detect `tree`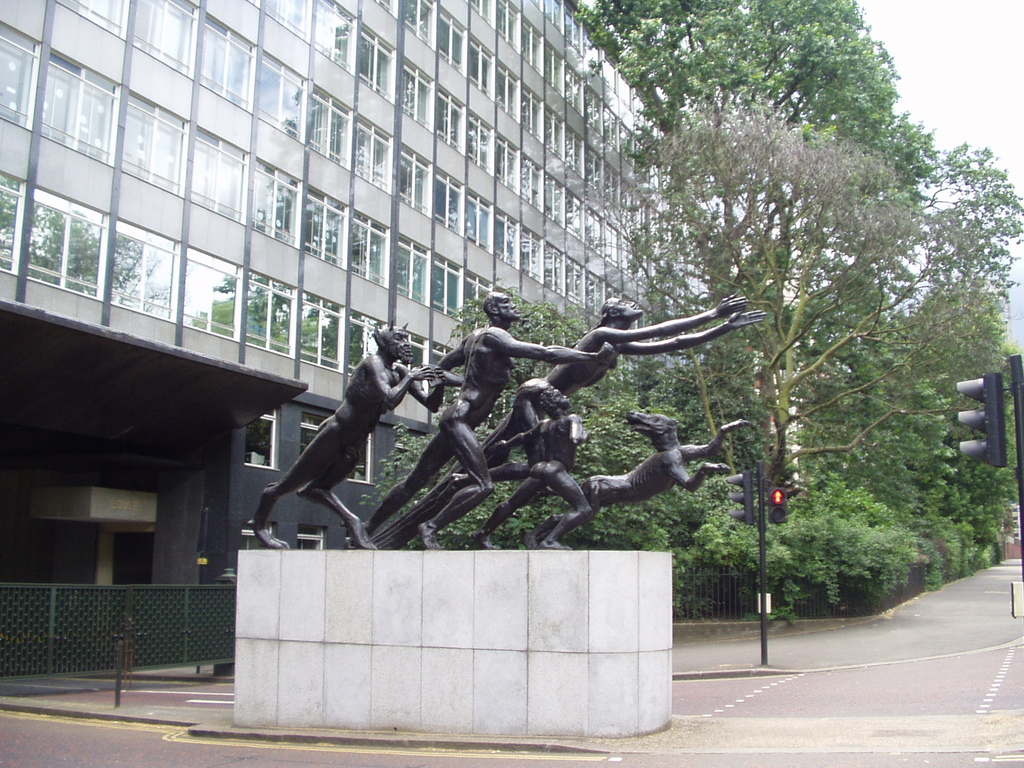
detection(350, 271, 722, 553)
